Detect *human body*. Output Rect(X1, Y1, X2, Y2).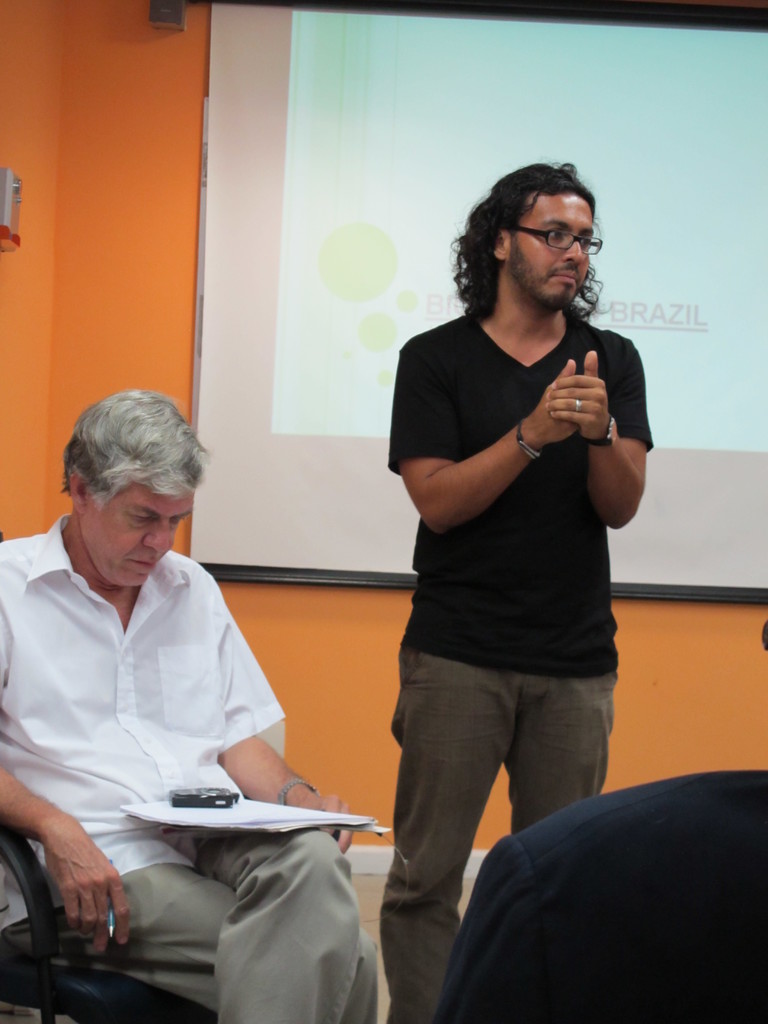
Rect(15, 451, 362, 1023).
